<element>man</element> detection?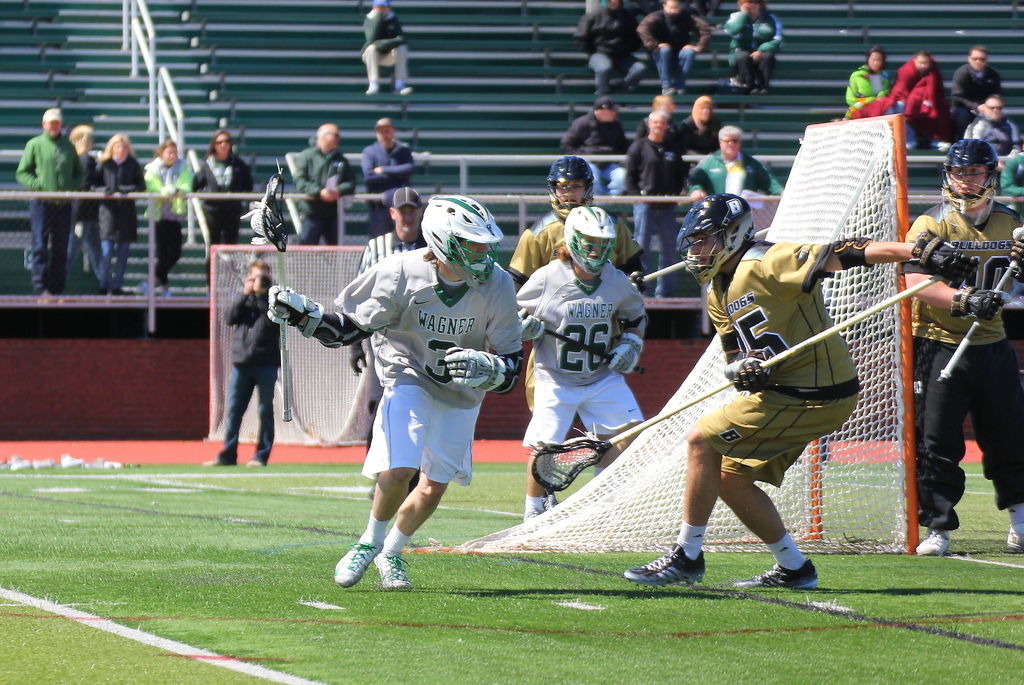
{"left": 286, "top": 126, "right": 356, "bottom": 250}
